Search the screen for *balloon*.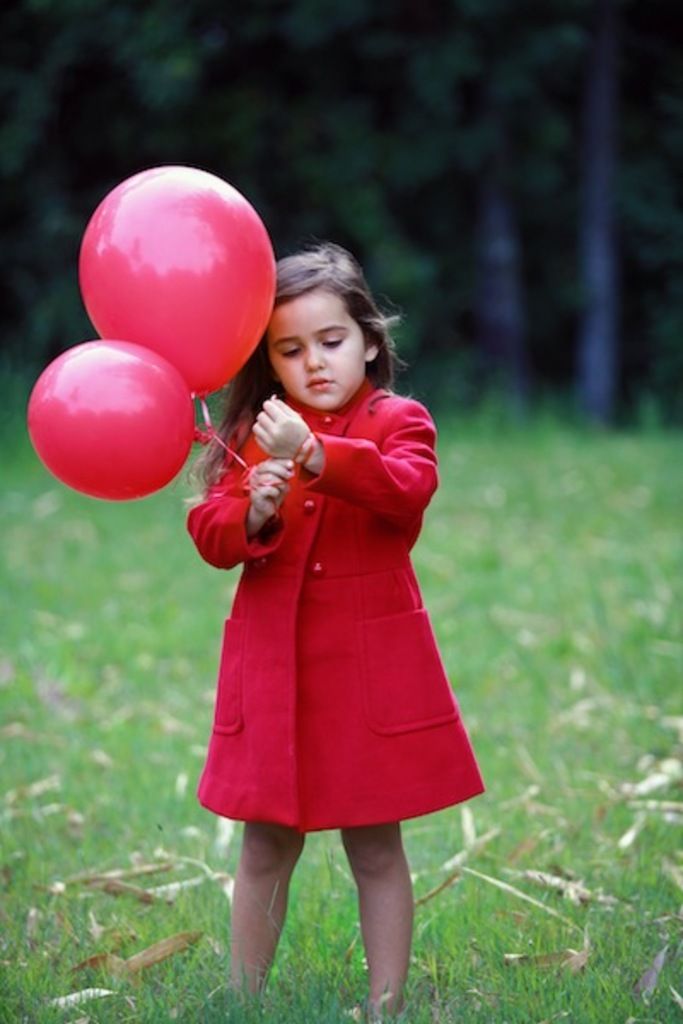
Found at <region>79, 159, 280, 404</region>.
